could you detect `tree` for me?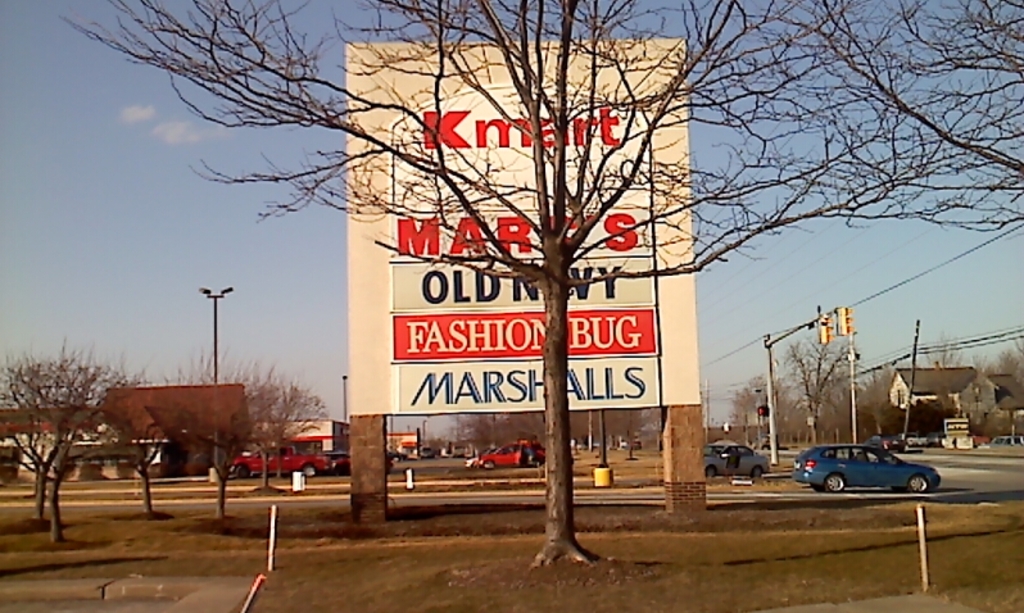
Detection result: 155, 348, 326, 525.
